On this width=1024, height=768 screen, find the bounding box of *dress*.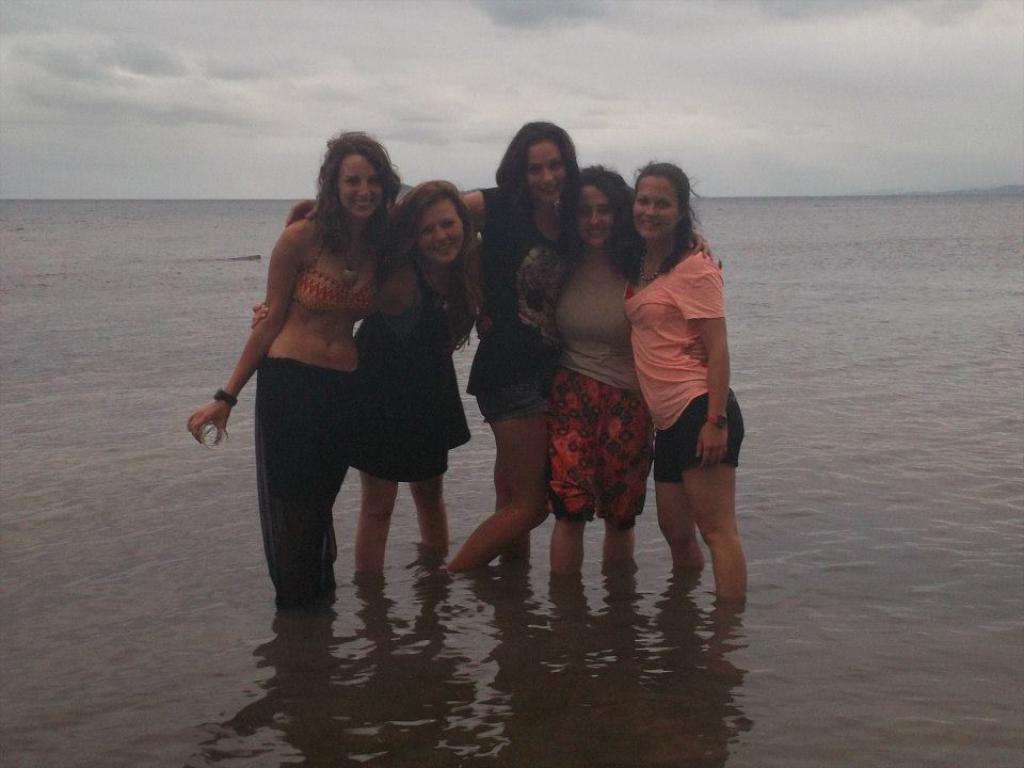
Bounding box: (x1=343, y1=259, x2=470, y2=481).
